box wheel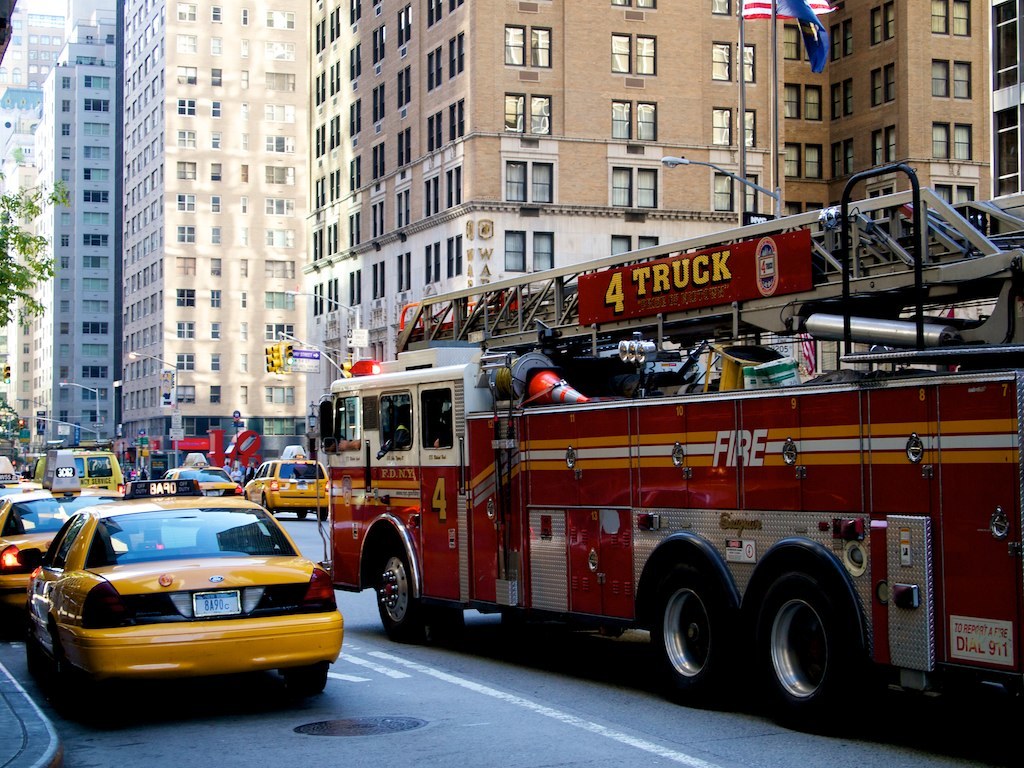
(318, 507, 328, 521)
